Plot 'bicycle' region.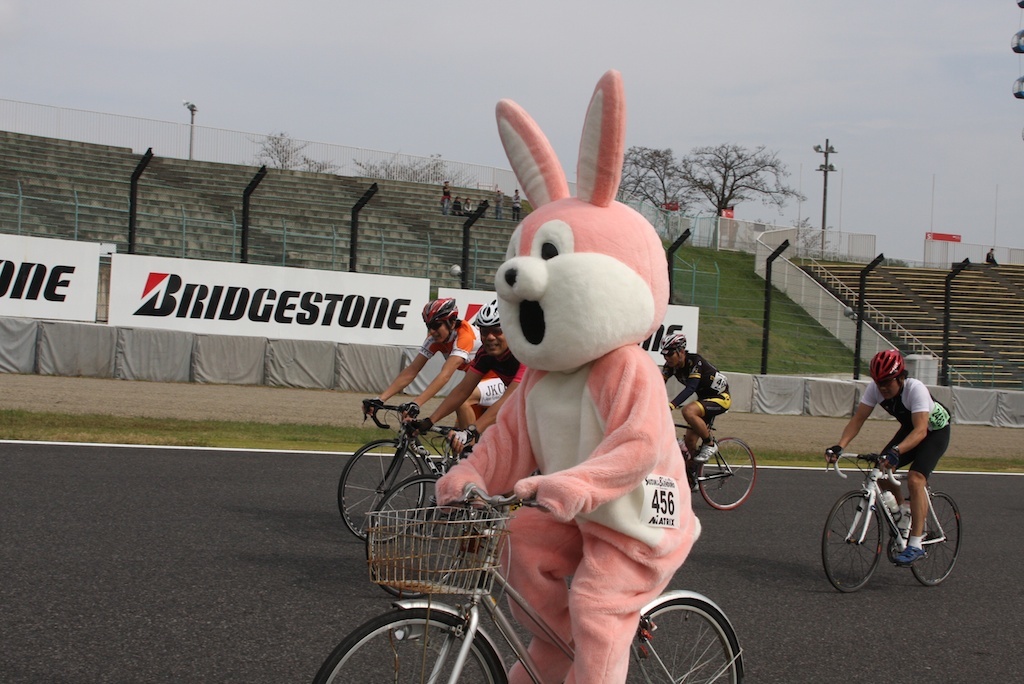
Plotted at crop(309, 488, 743, 683).
